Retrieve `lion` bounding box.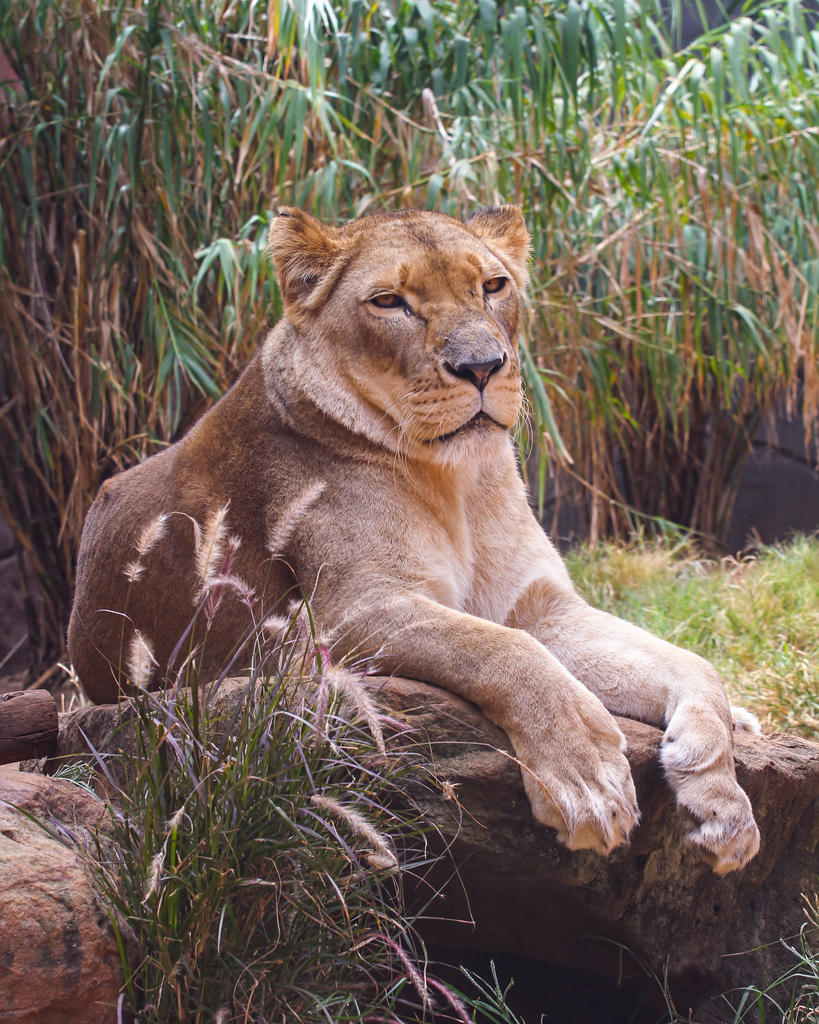
Bounding box: bbox=(68, 202, 762, 877).
